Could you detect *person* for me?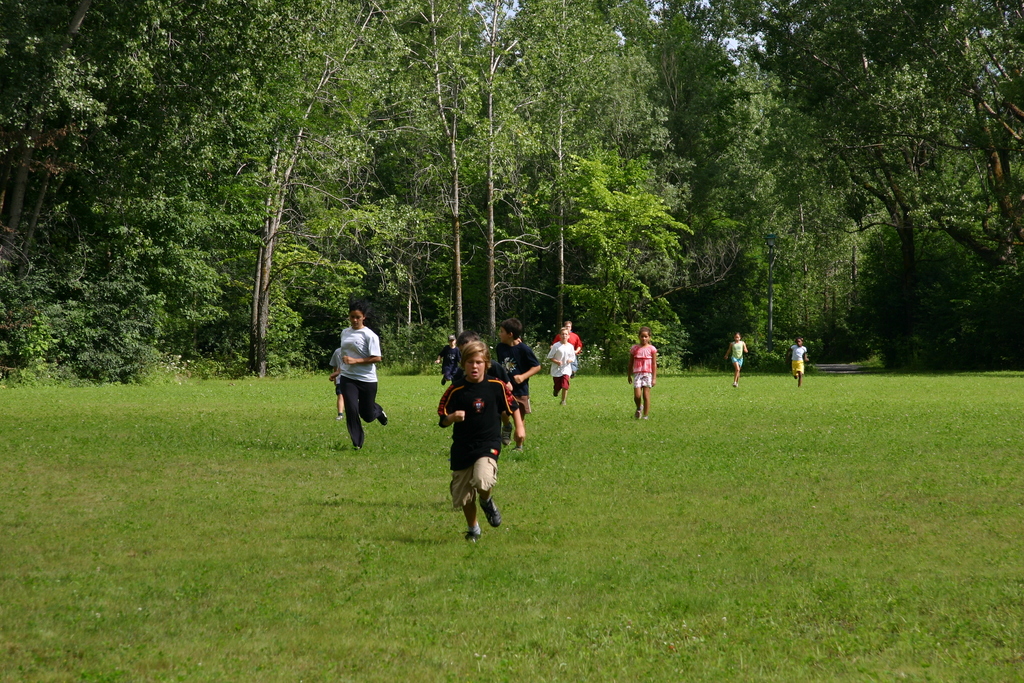
Detection result: [x1=326, y1=309, x2=382, y2=463].
